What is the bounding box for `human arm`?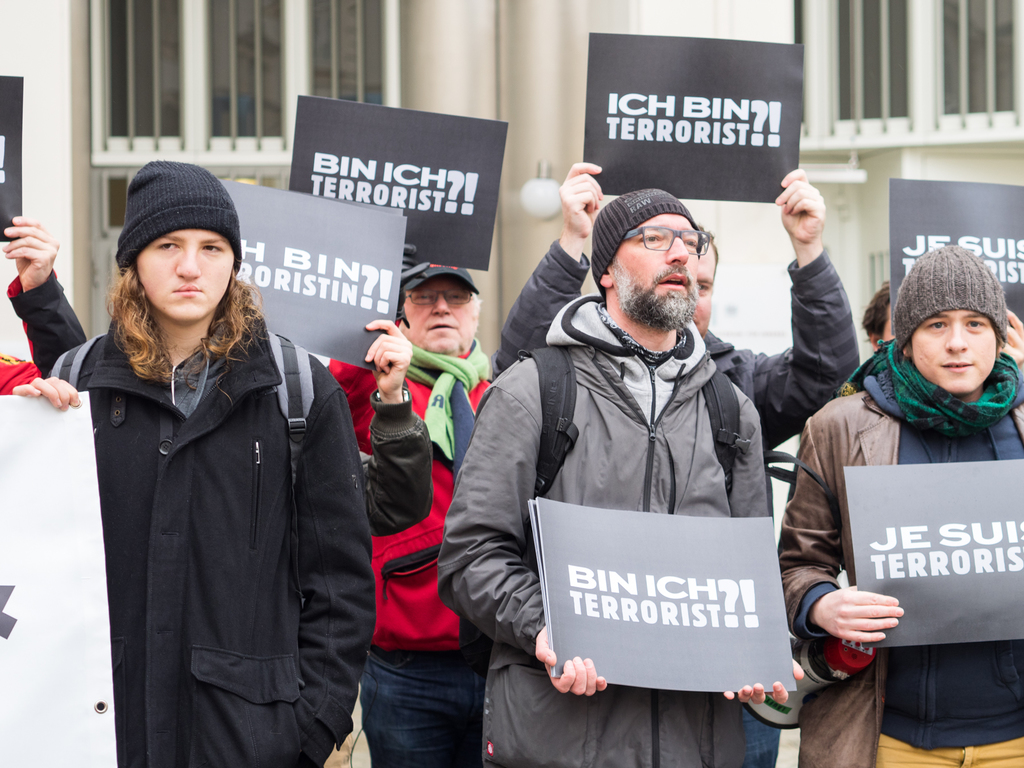
detection(435, 381, 604, 703).
